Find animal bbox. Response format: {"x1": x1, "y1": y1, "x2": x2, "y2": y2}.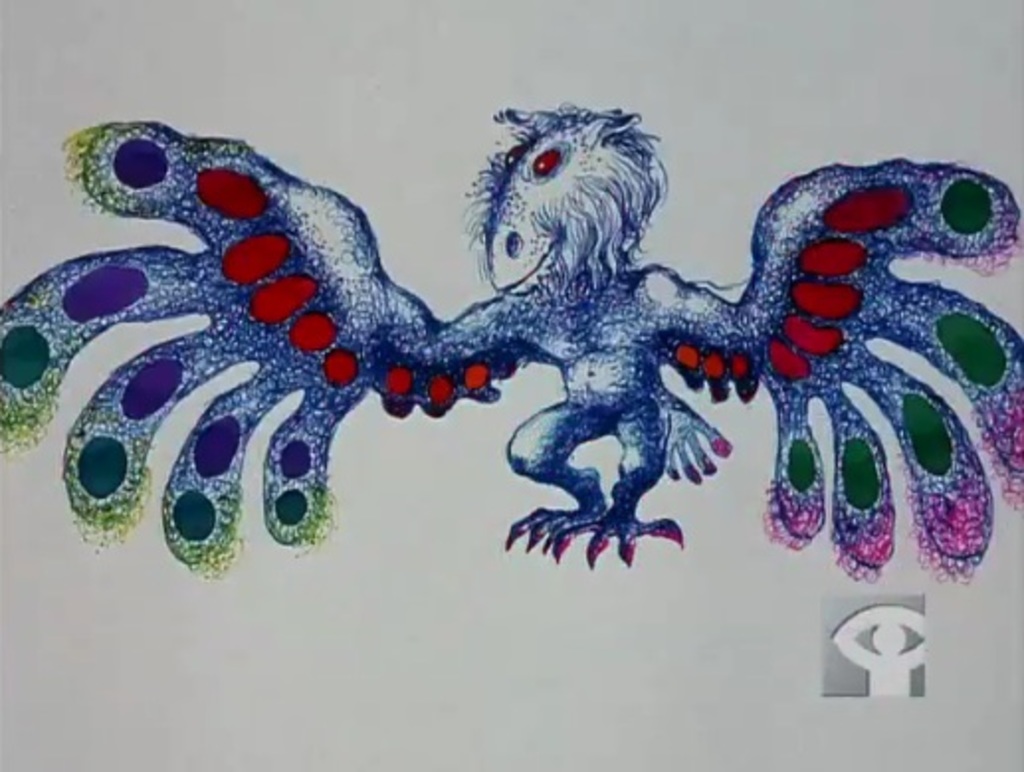
{"x1": 0, "y1": 97, "x2": 1022, "y2": 592}.
